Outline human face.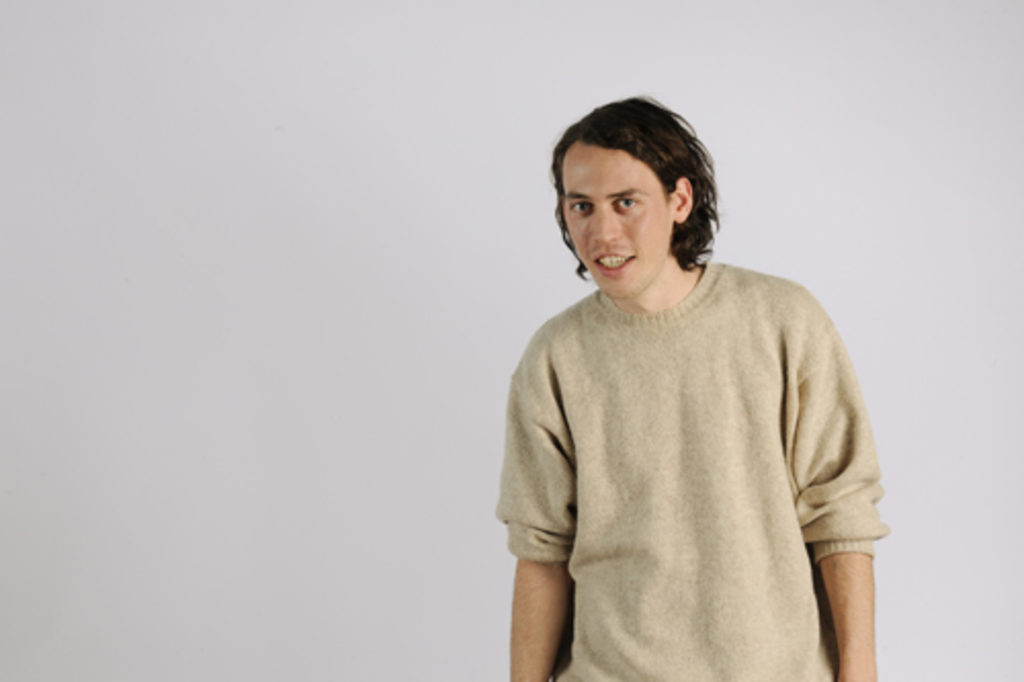
Outline: 565,147,672,301.
